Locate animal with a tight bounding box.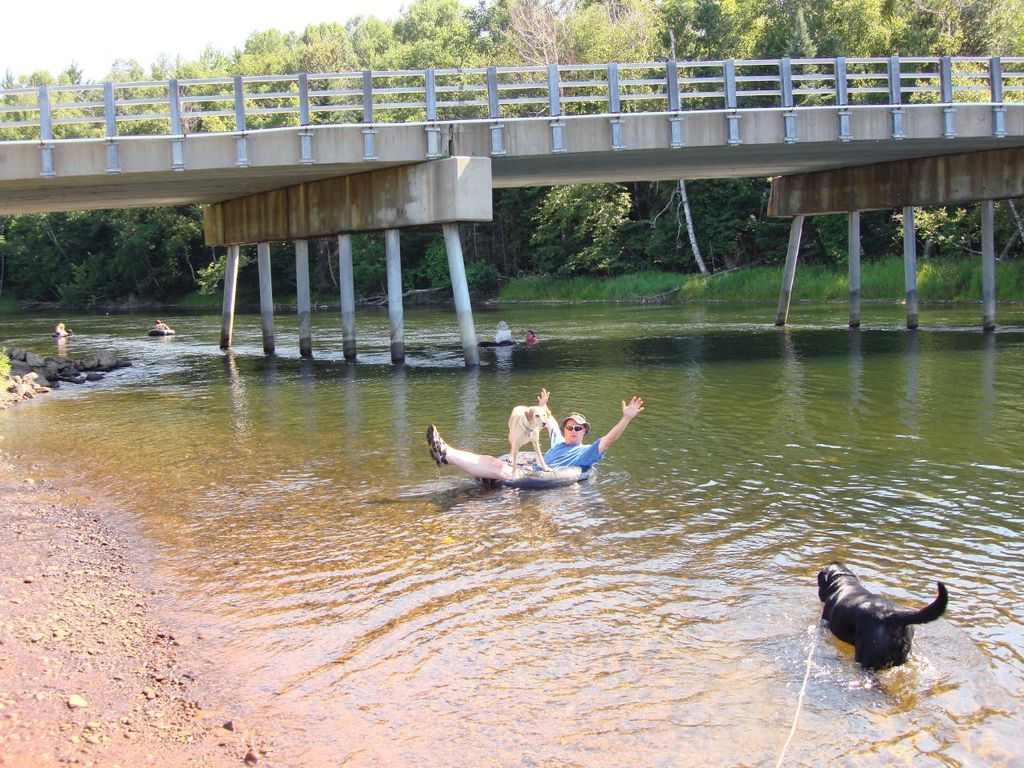
{"left": 503, "top": 404, "right": 554, "bottom": 476}.
